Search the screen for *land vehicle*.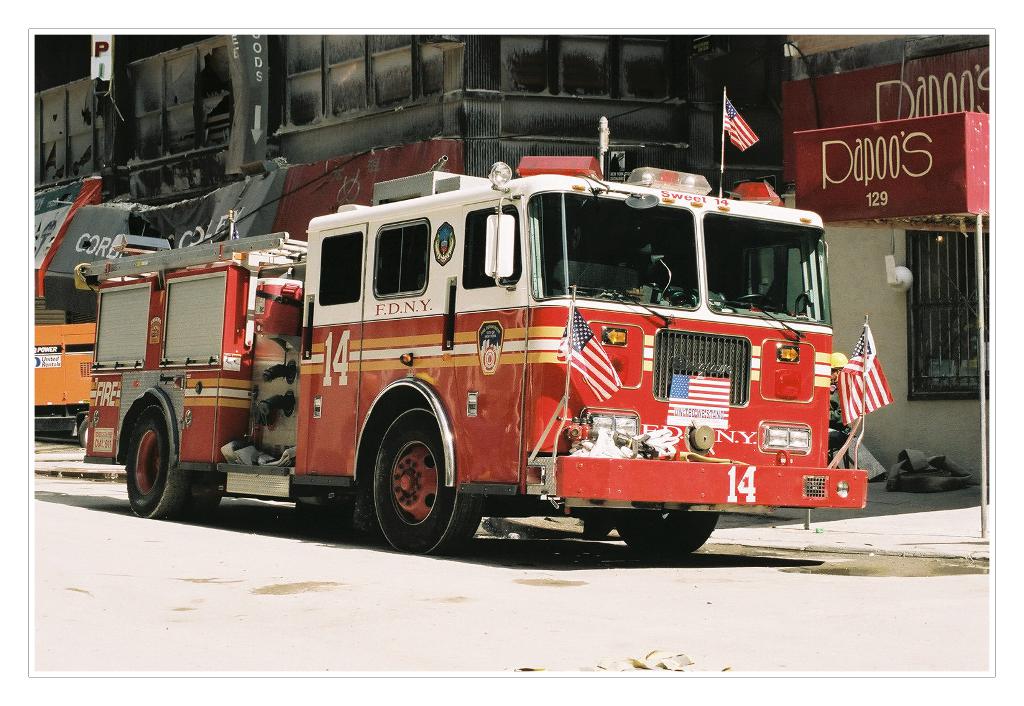
Found at box=[154, 145, 870, 559].
